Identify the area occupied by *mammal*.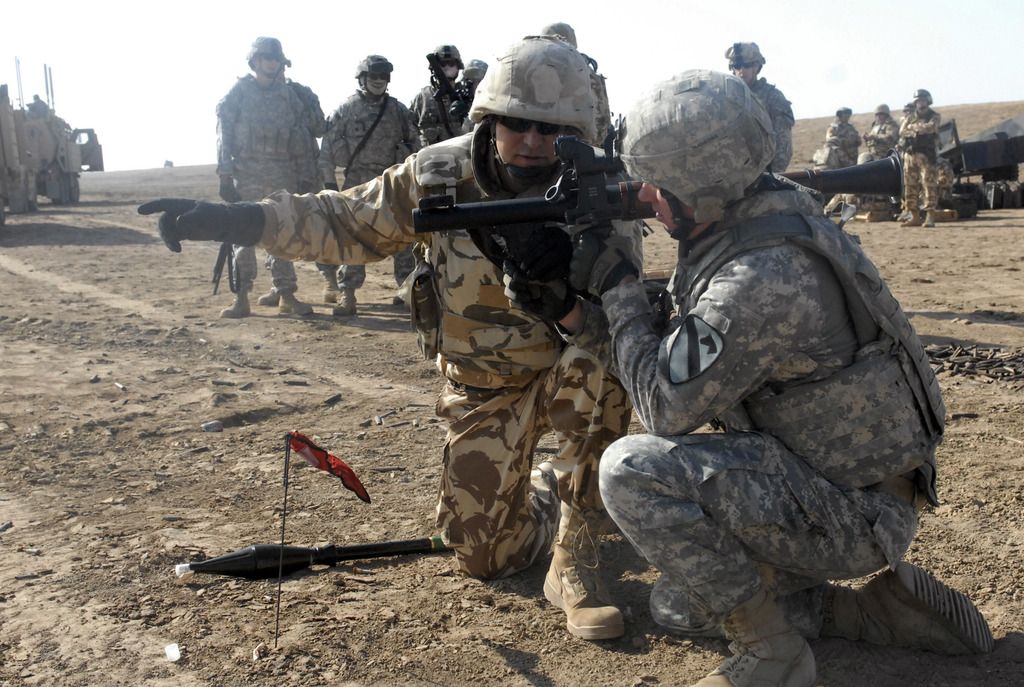
Area: select_region(25, 91, 45, 113).
